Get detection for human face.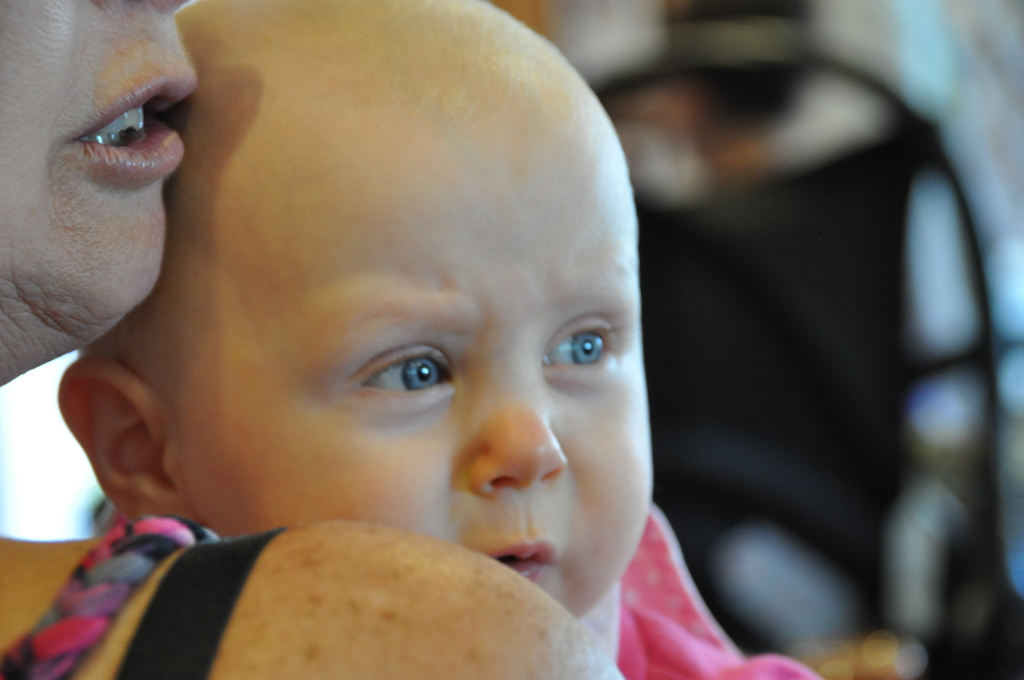
Detection: <bbox>0, 0, 198, 346</bbox>.
